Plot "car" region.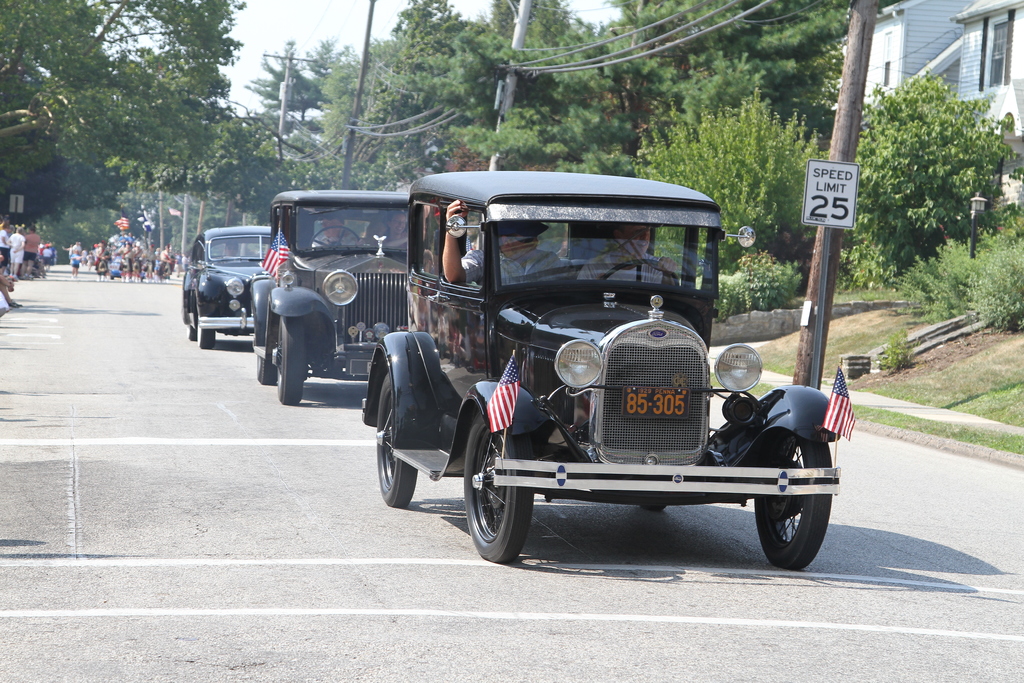
Plotted at {"left": 181, "top": 224, "right": 272, "bottom": 348}.
